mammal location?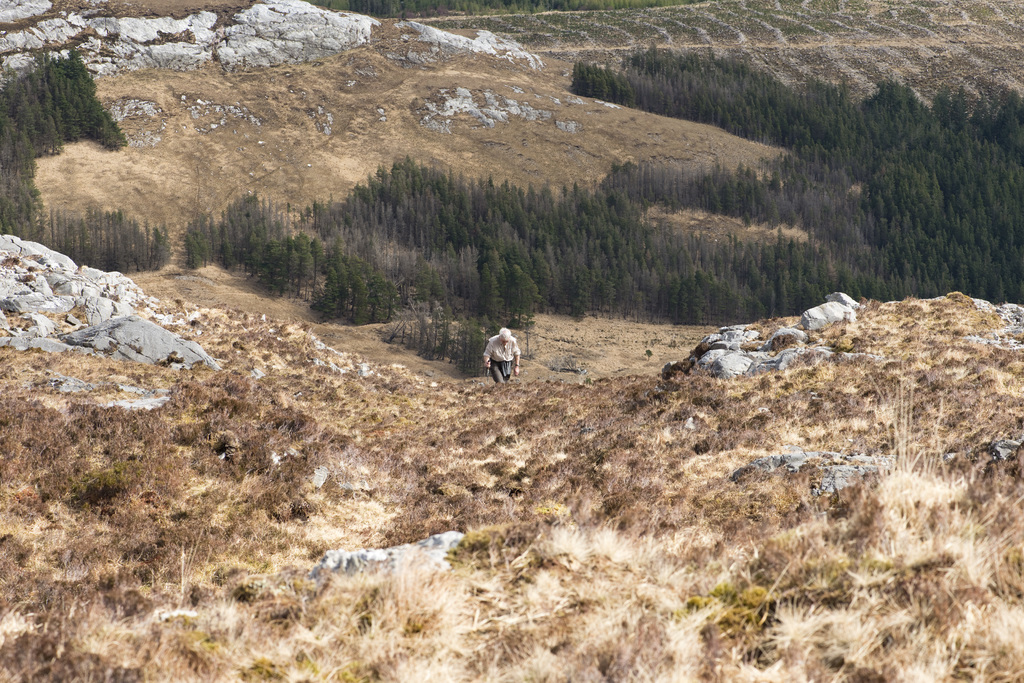
BBox(481, 330, 531, 392)
